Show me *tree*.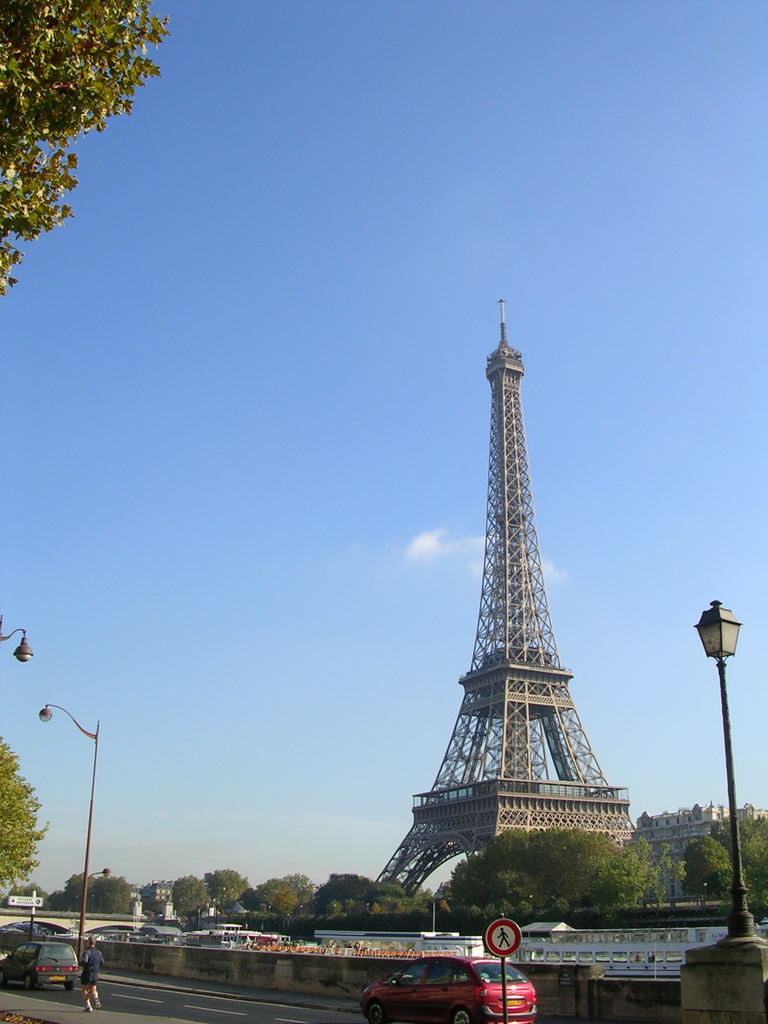
*tree* is here: crop(56, 870, 100, 915).
